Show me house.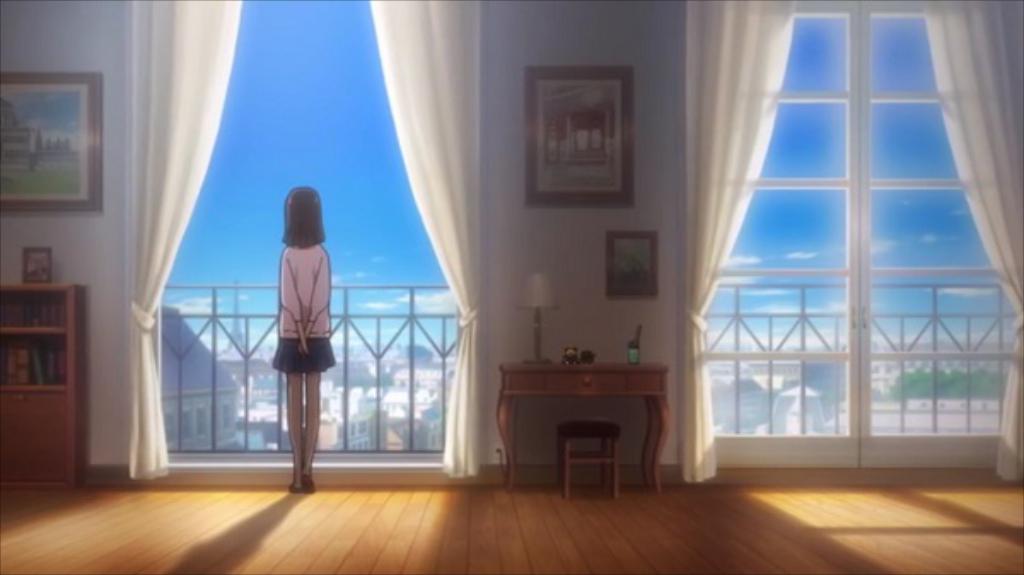
house is here: bbox=(763, 0, 1022, 573).
